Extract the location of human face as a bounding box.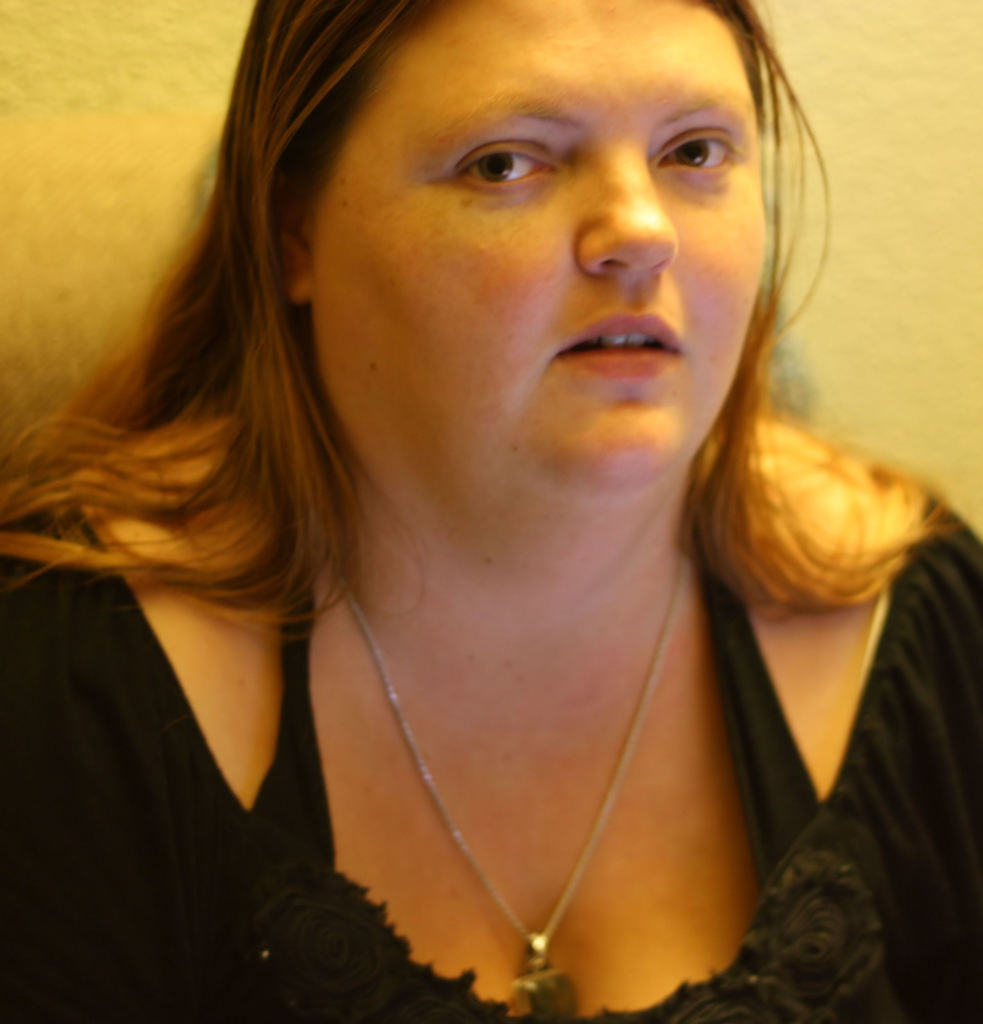
<region>306, 0, 780, 504</region>.
